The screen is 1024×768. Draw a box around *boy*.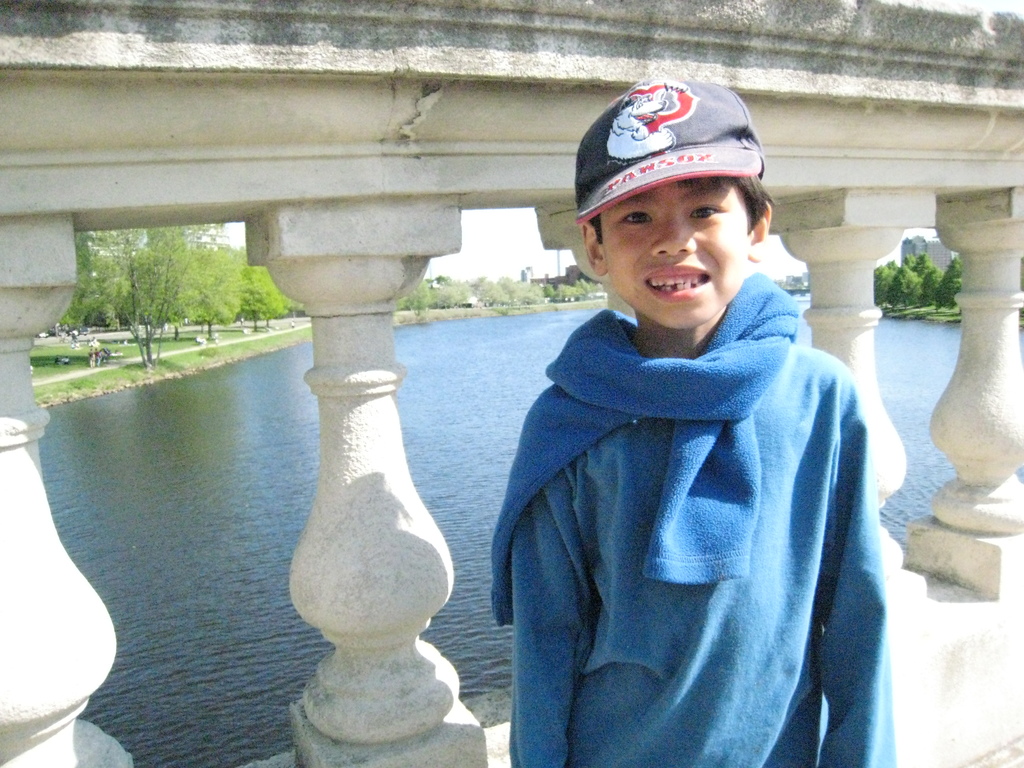
x1=493 y1=77 x2=903 y2=764.
